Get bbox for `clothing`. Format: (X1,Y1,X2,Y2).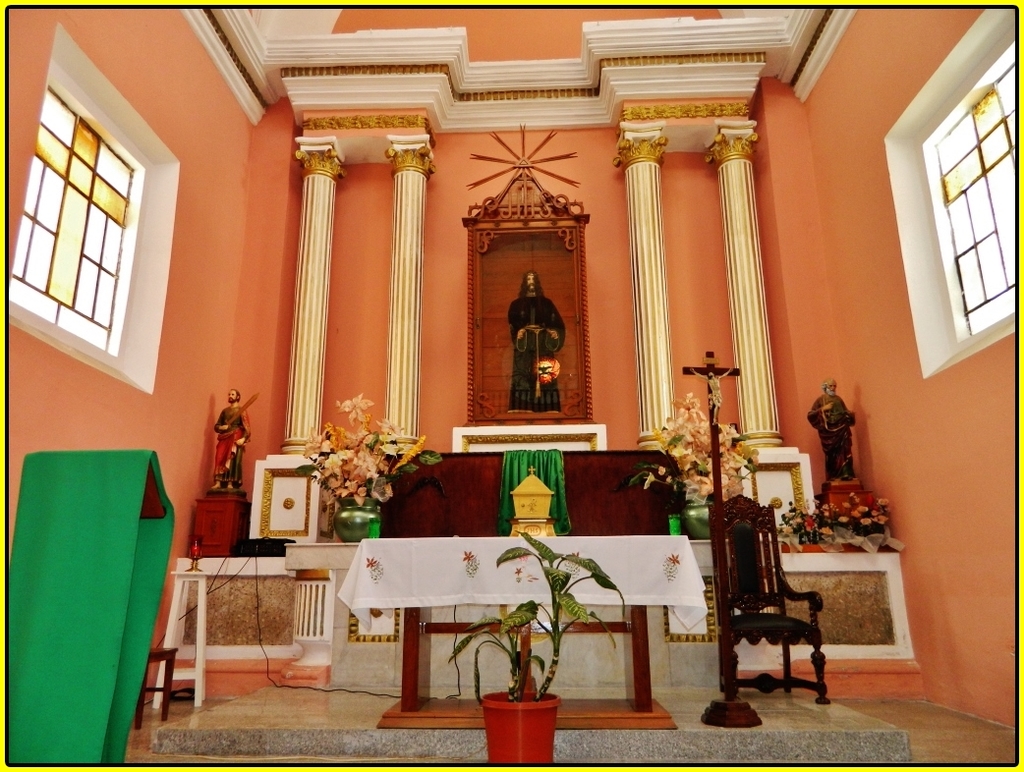
(505,296,561,412).
